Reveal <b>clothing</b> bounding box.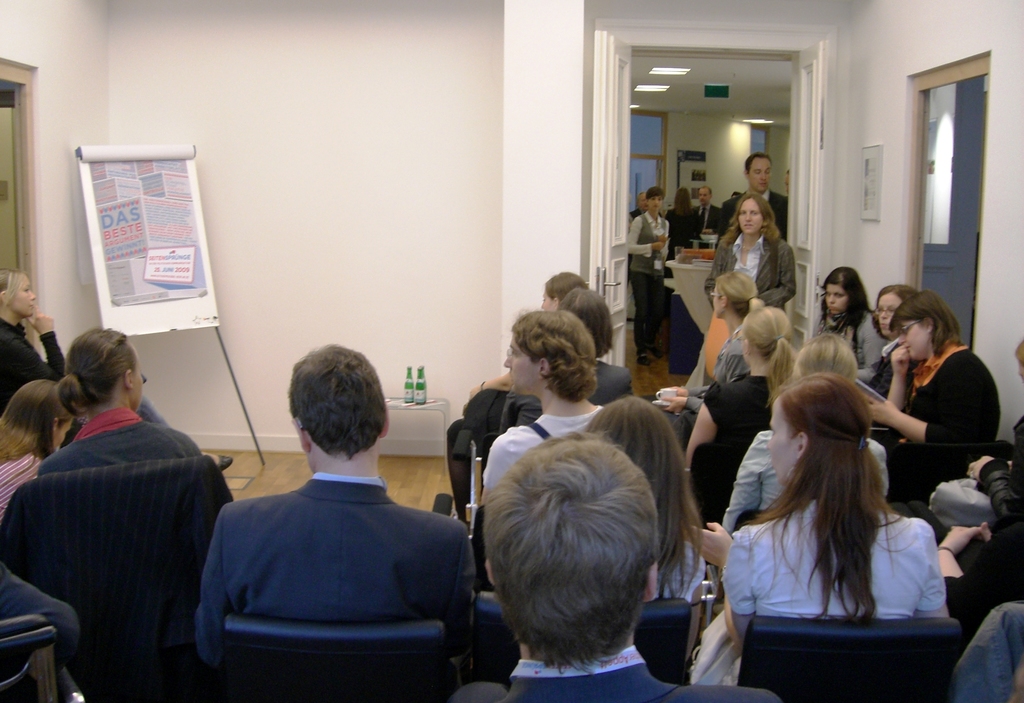
Revealed: <box>710,438,952,652</box>.
